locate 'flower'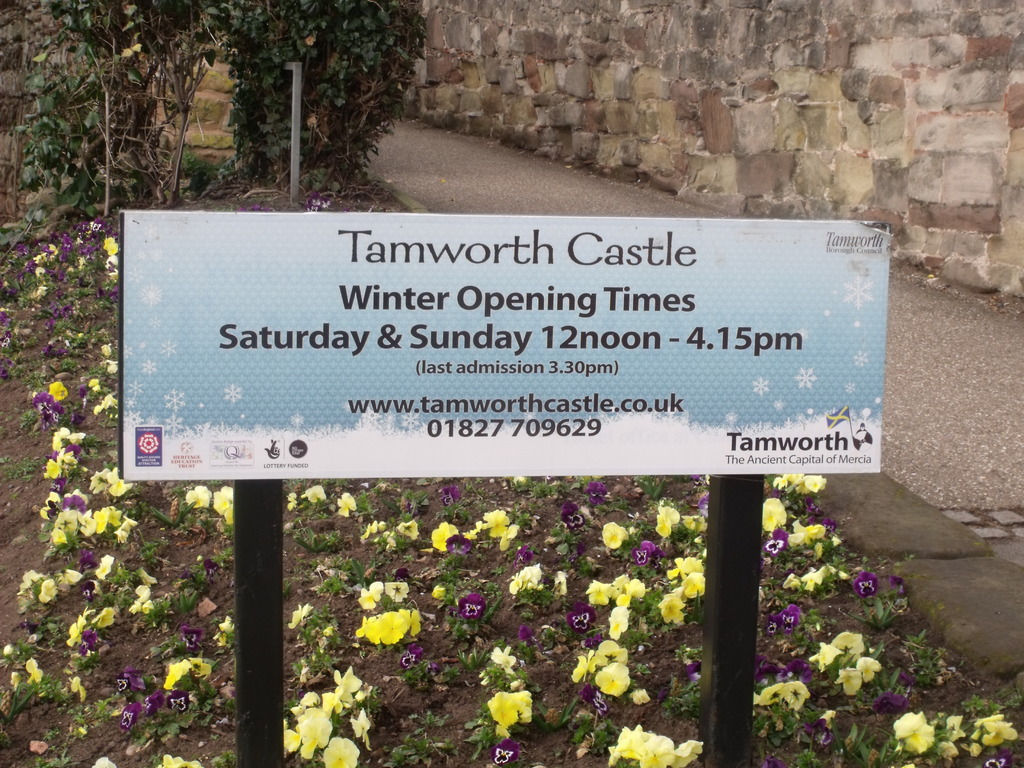
bbox=(985, 746, 1016, 767)
